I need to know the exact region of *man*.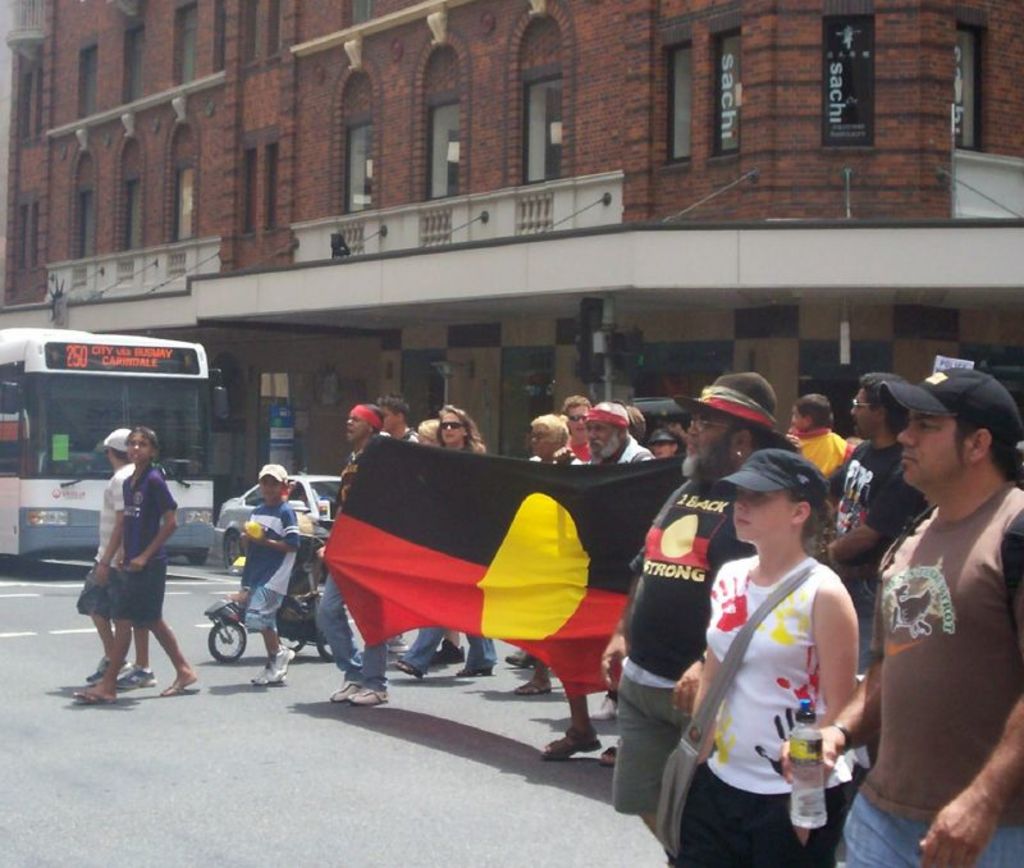
Region: {"x1": 550, "y1": 397, "x2": 593, "y2": 466}.
